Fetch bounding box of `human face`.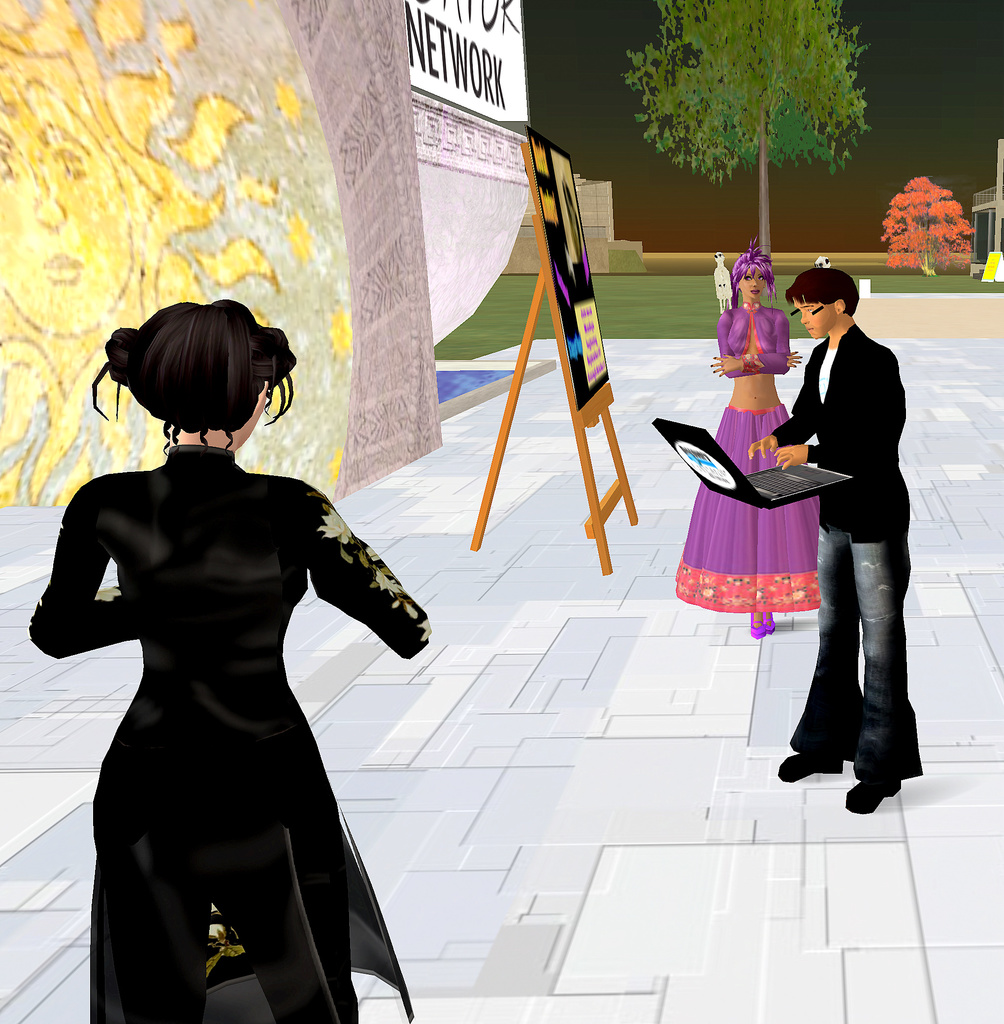
Bbox: box(793, 298, 833, 338).
